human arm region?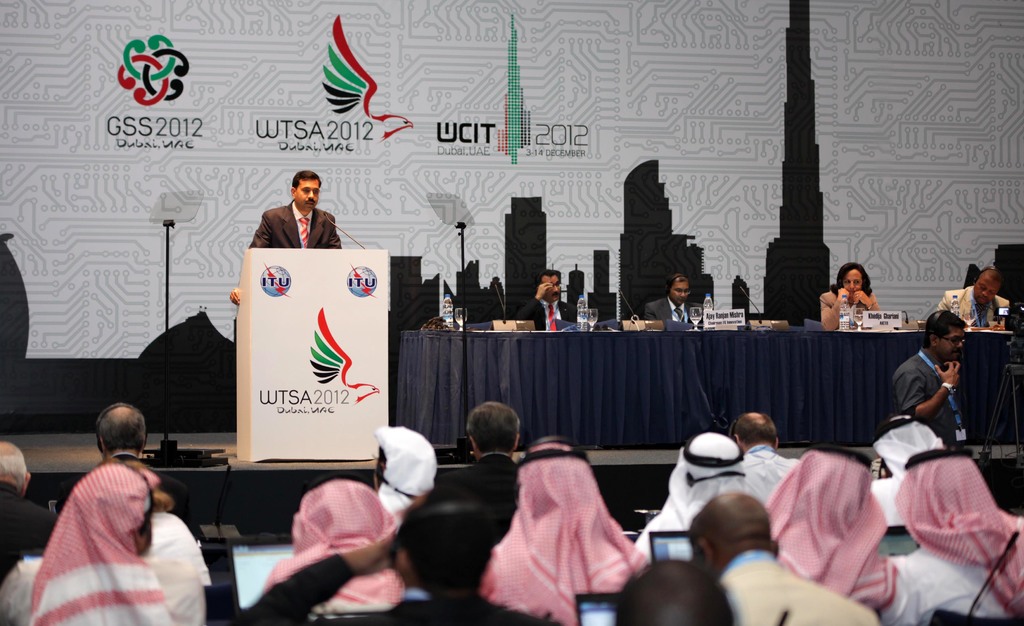
BBox(514, 277, 552, 320)
